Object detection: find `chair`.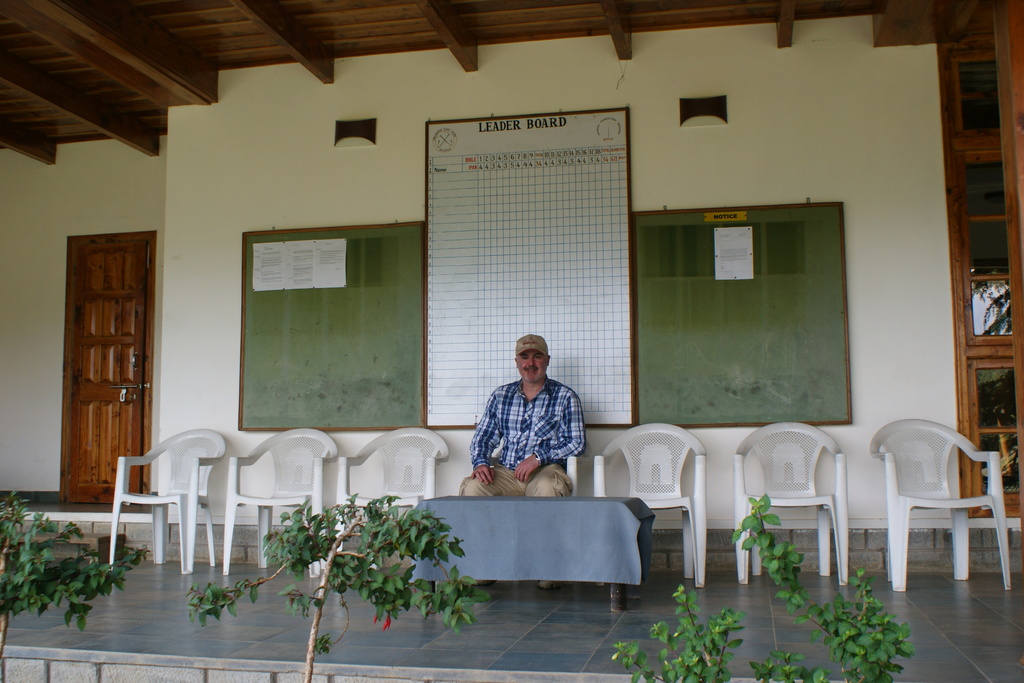
BBox(220, 425, 339, 573).
